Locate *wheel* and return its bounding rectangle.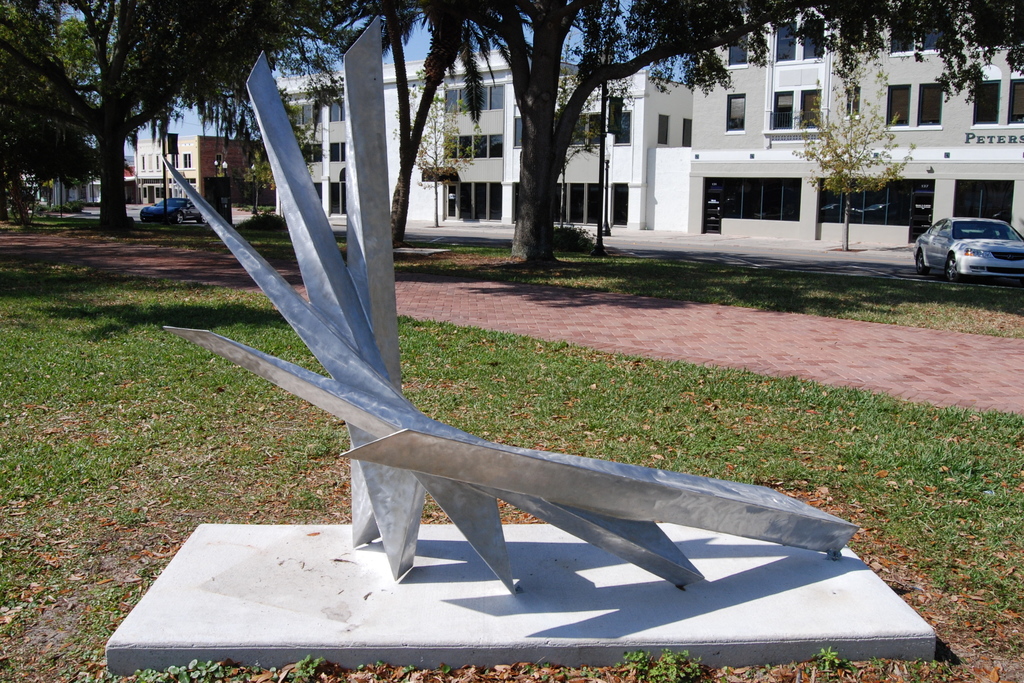
911,245,926,275.
